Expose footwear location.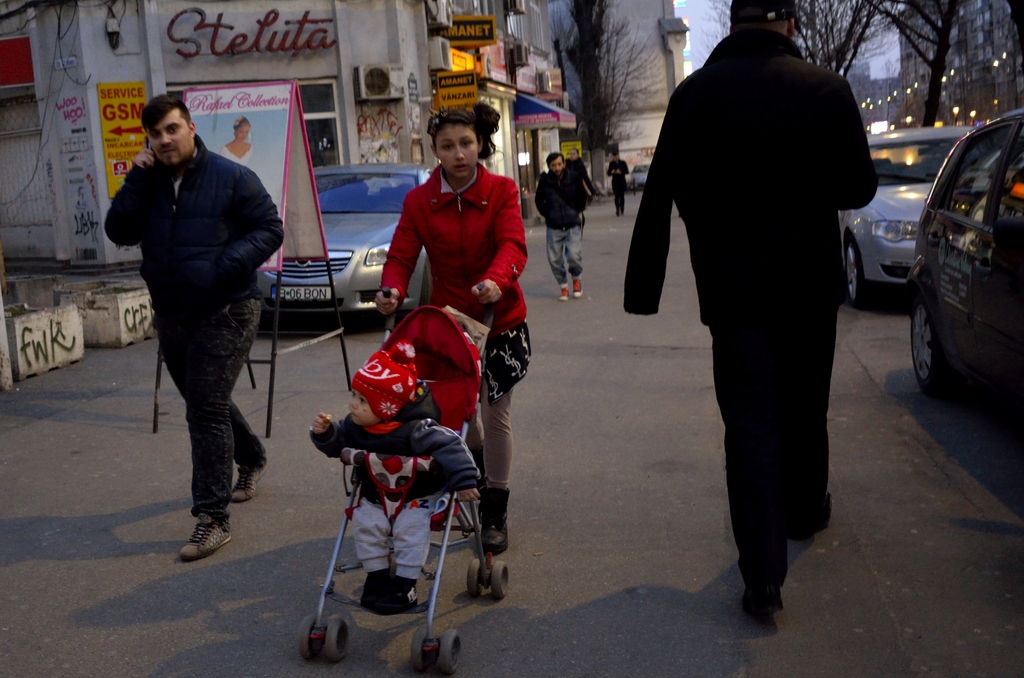
Exposed at {"left": 573, "top": 280, "right": 583, "bottom": 297}.
